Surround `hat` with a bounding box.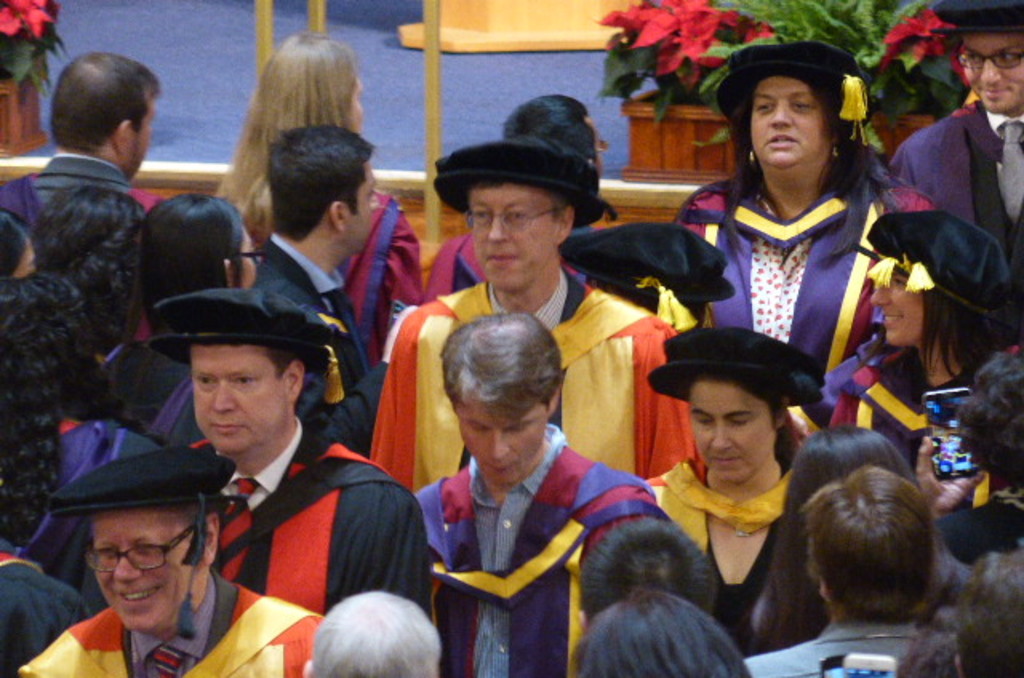
pyautogui.locateOnScreen(432, 136, 602, 230).
